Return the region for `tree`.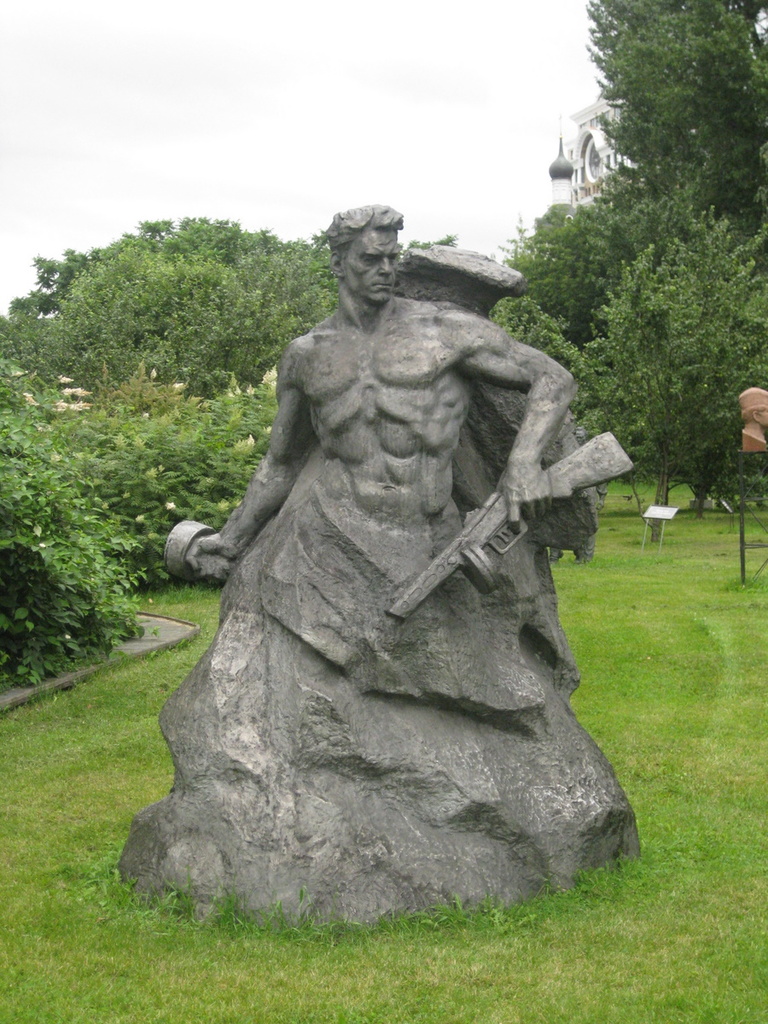
(558,207,767,553).
